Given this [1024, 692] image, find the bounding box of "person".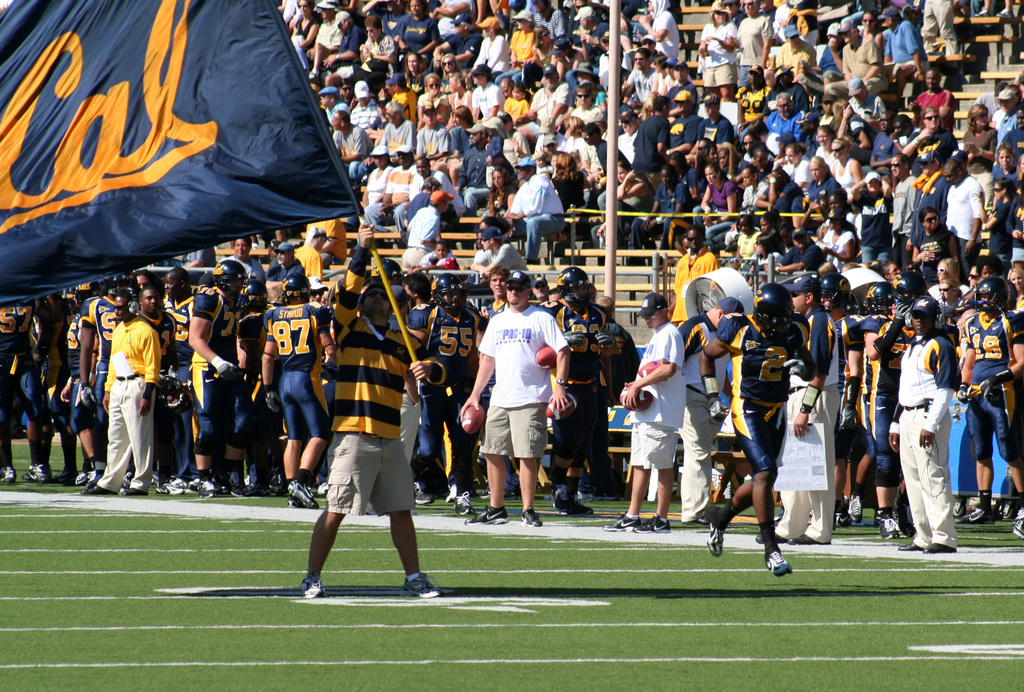
[456,266,573,529].
